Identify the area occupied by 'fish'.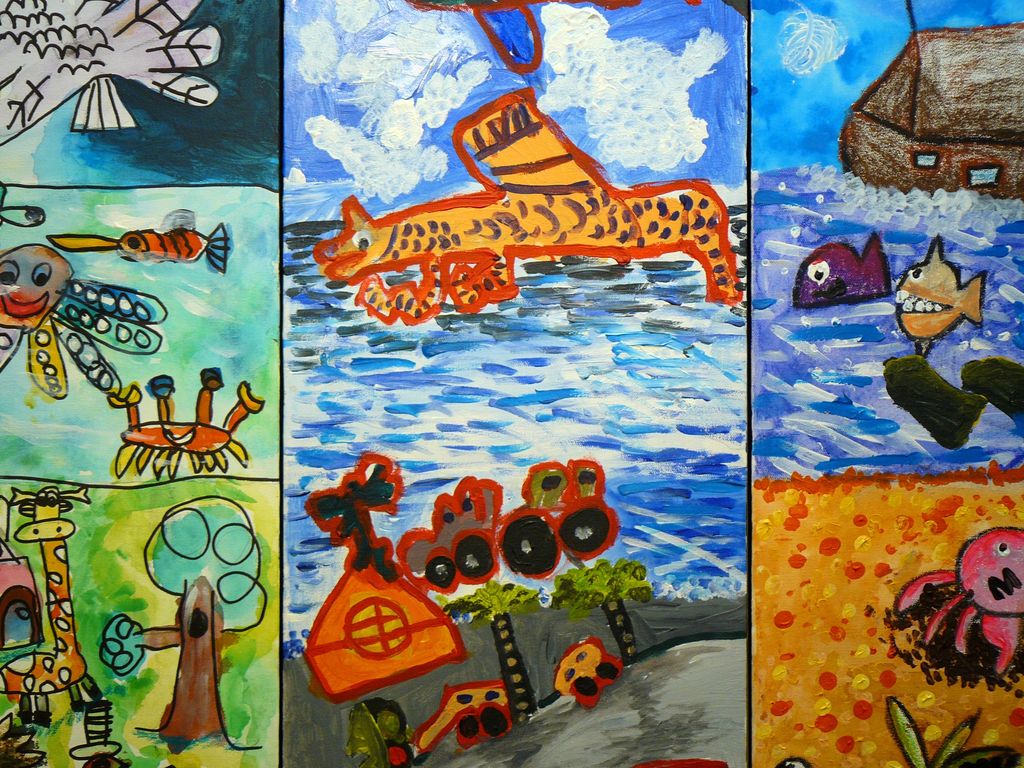
Area: region(806, 225, 915, 306).
